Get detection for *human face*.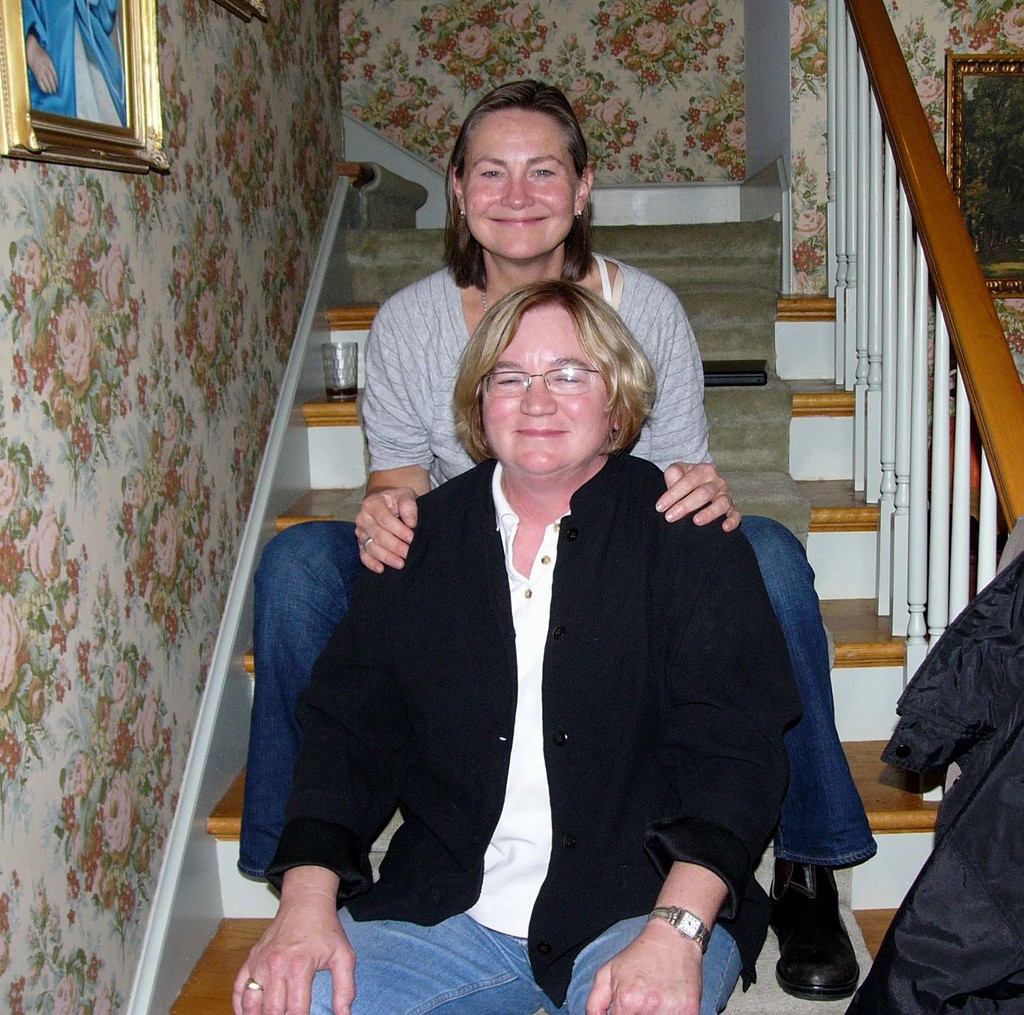
Detection: [478,306,608,466].
